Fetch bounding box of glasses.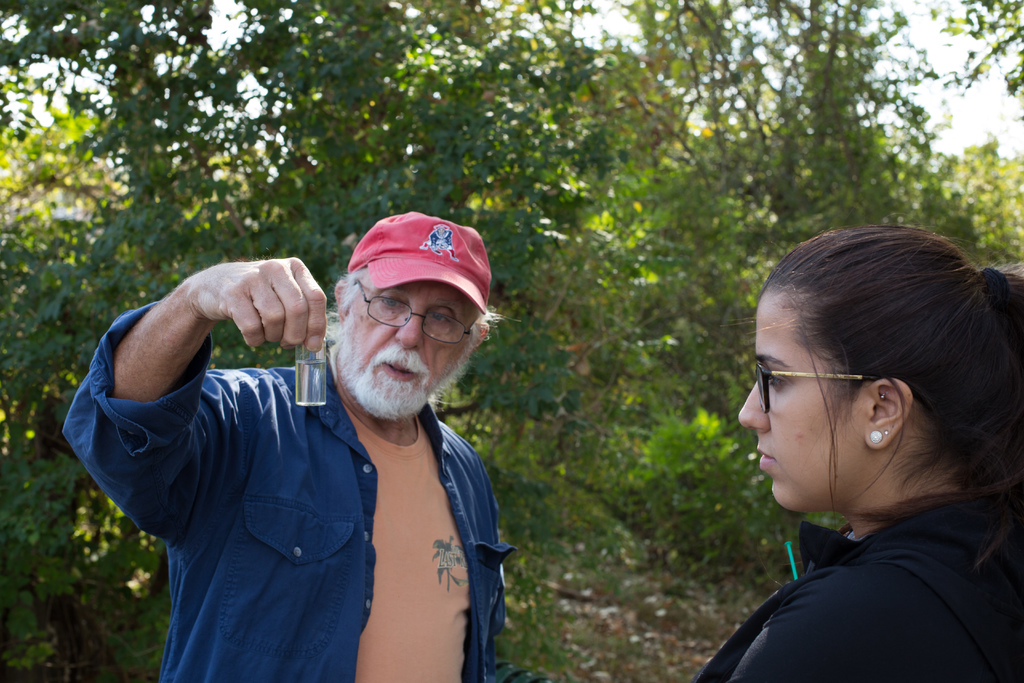
Bbox: 750 361 889 422.
